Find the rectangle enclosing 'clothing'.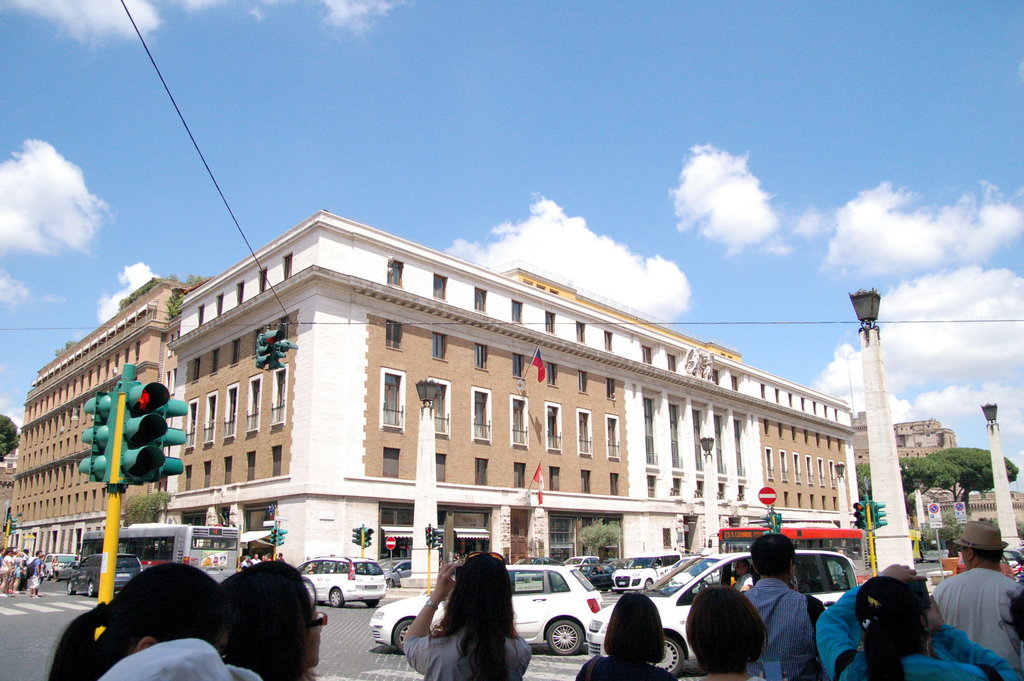
locate(579, 655, 681, 680).
